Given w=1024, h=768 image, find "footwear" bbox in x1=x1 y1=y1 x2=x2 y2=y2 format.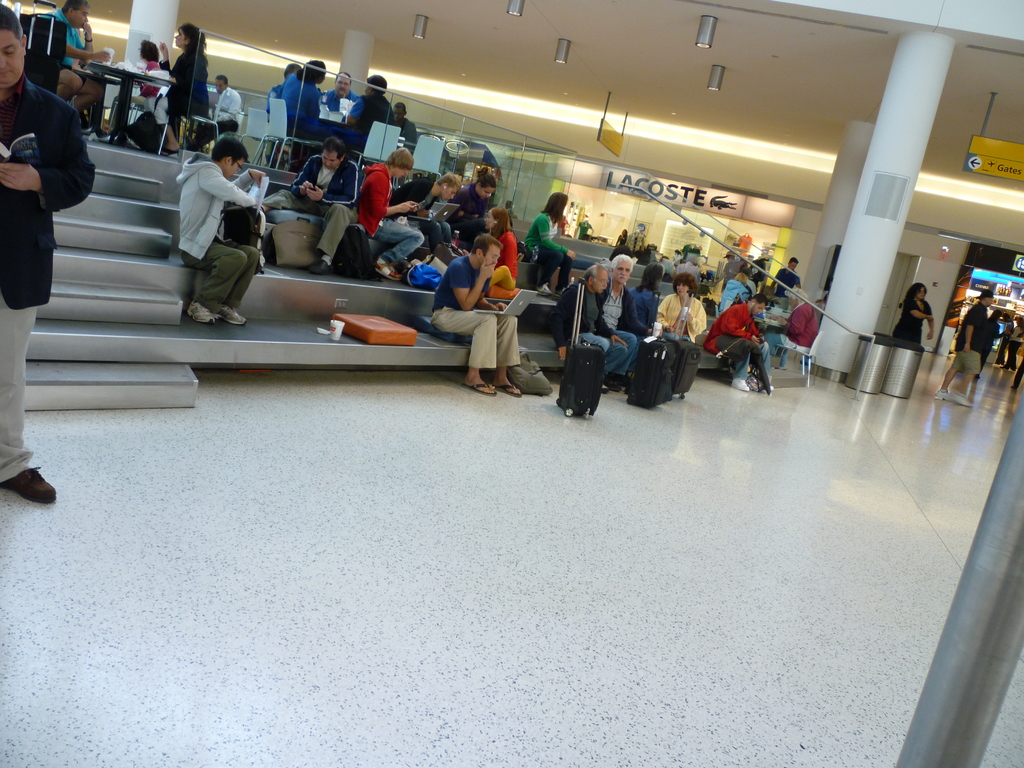
x1=98 y1=131 x2=112 y2=139.
